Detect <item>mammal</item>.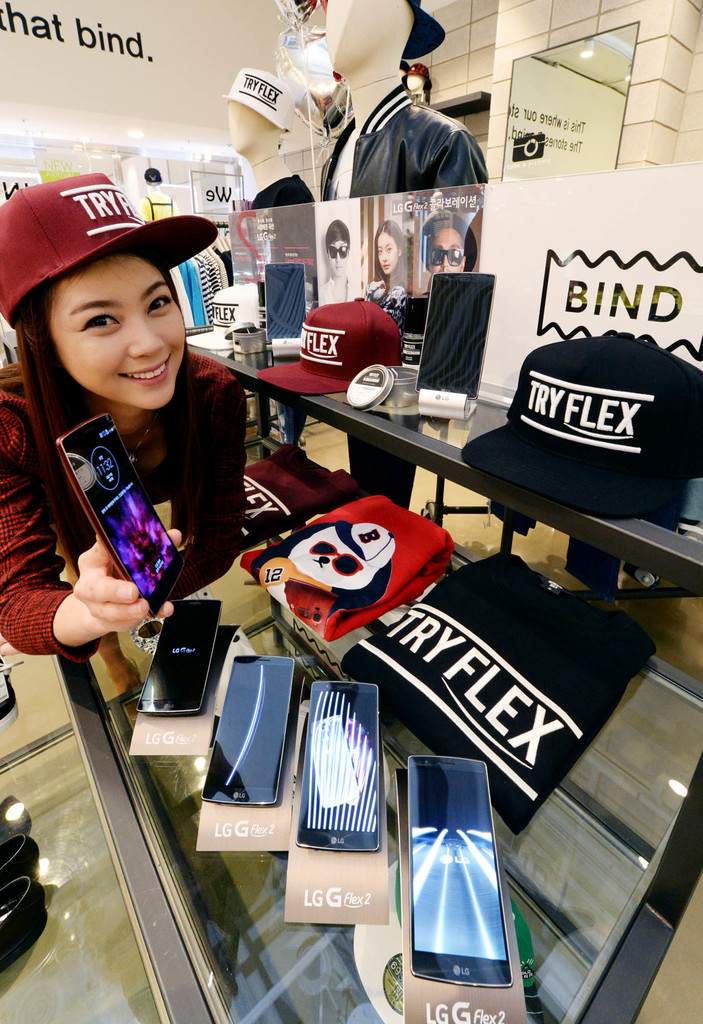
Detected at detection(222, 67, 316, 202).
